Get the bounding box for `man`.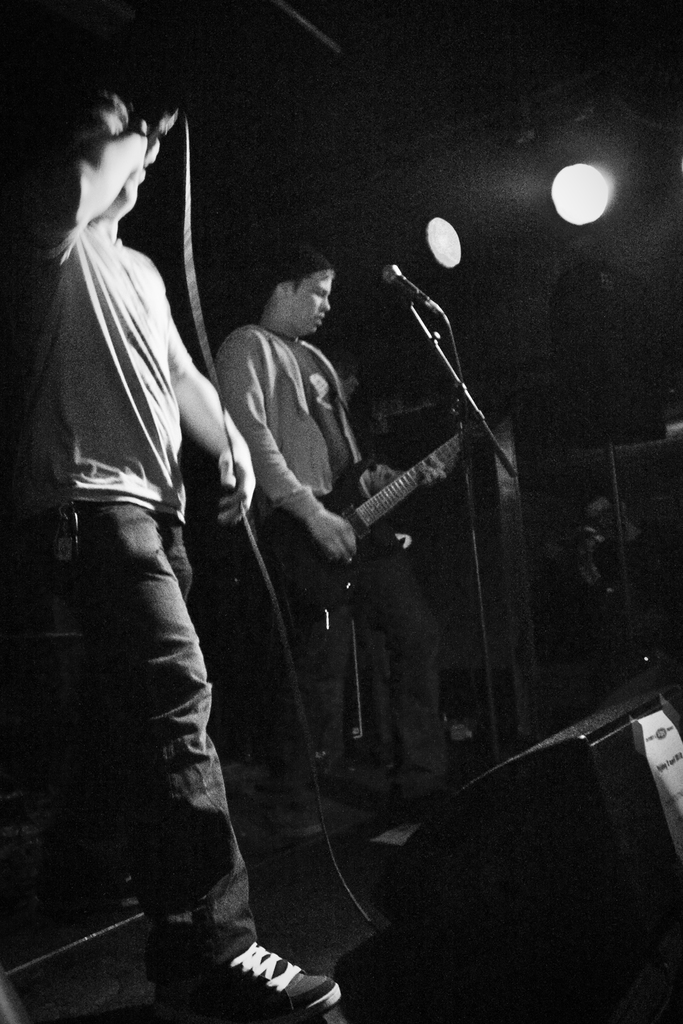
select_region(206, 262, 455, 819).
